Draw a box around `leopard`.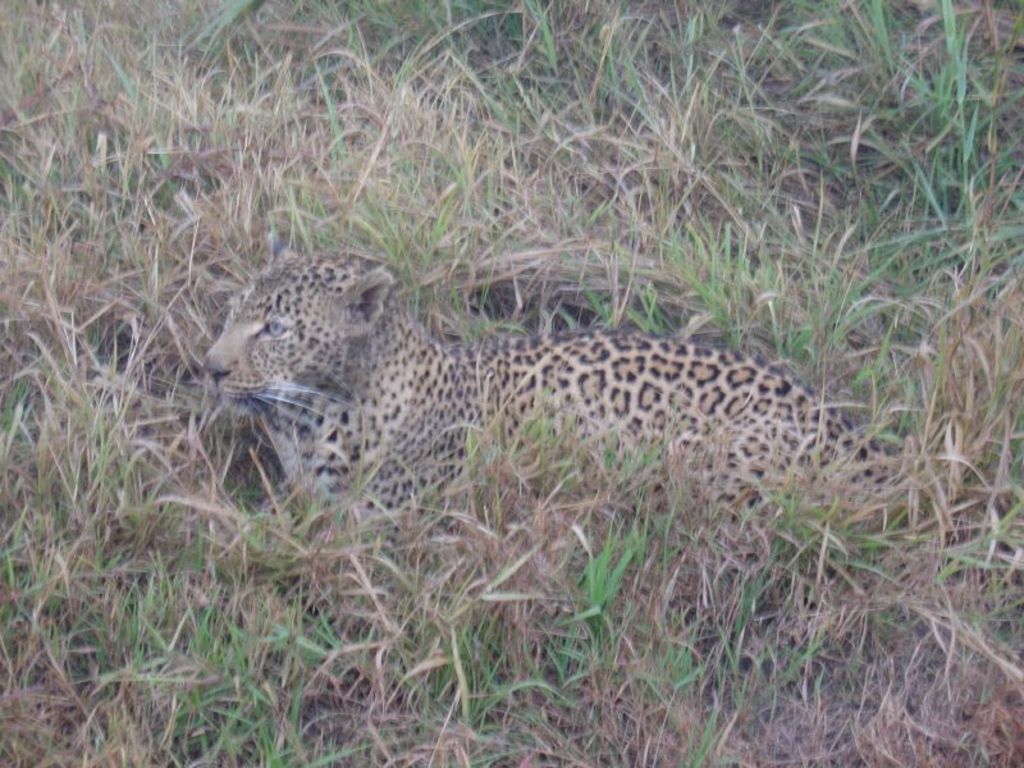
crop(202, 243, 881, 539).
